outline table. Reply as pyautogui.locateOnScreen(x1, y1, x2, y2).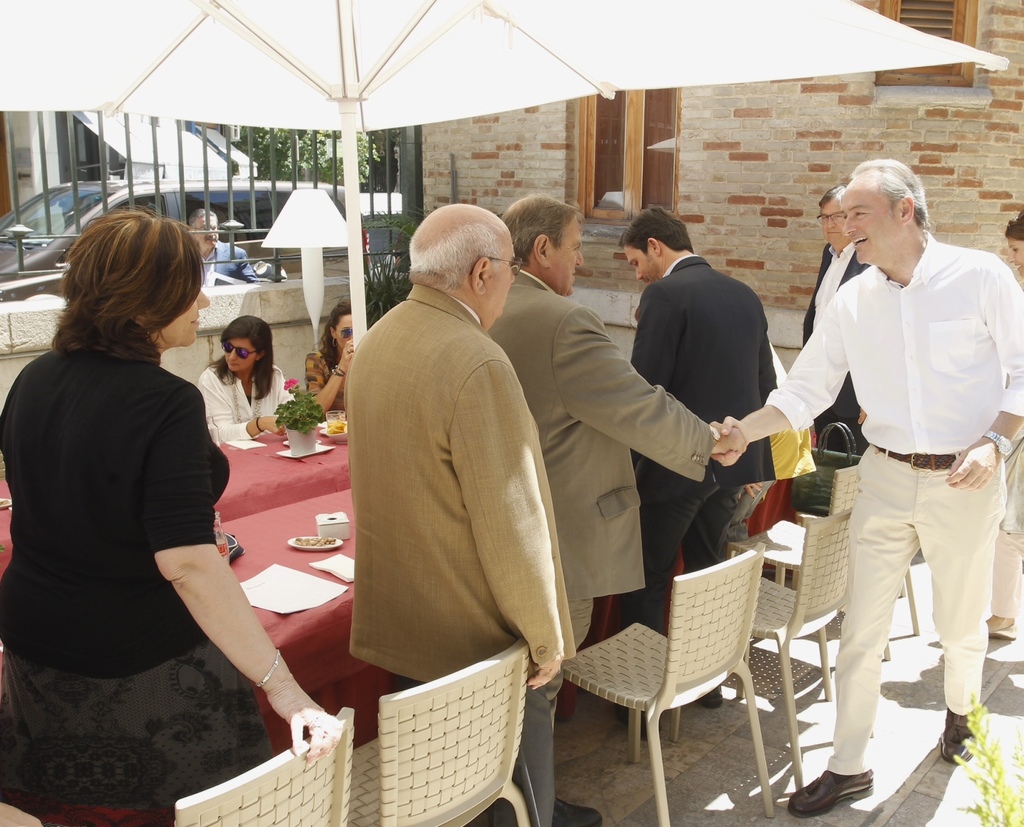
pyautogui.locateOnScreen(221, 485, 372, 757).
